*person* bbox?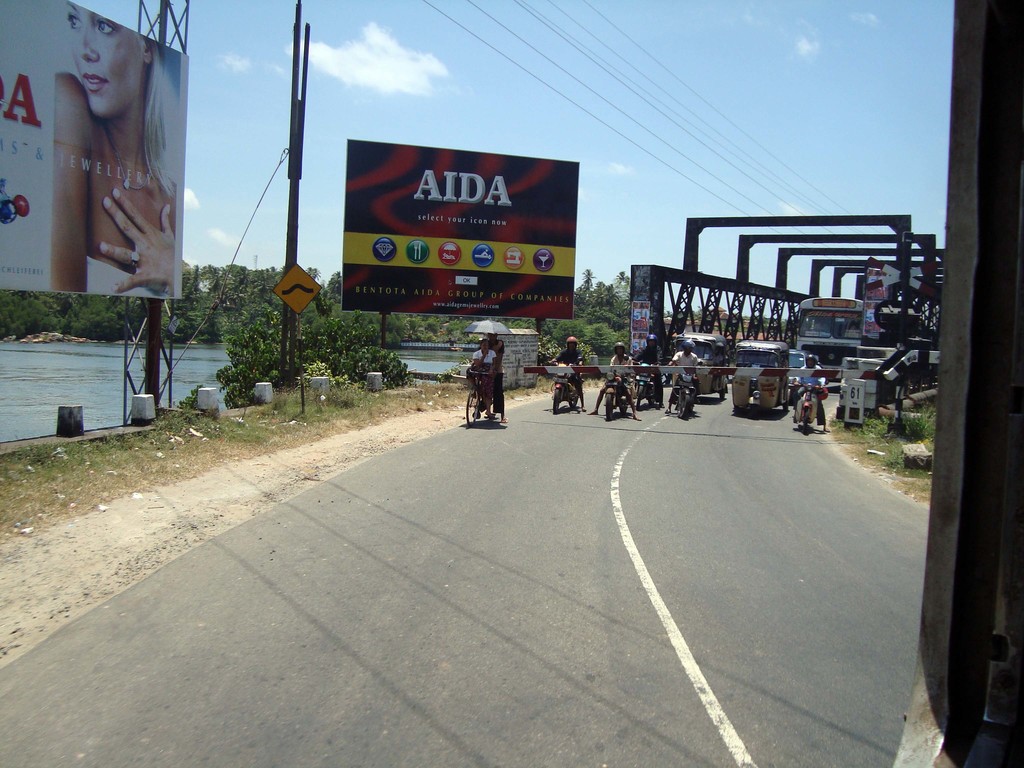
[552, 337, 588, 409]
